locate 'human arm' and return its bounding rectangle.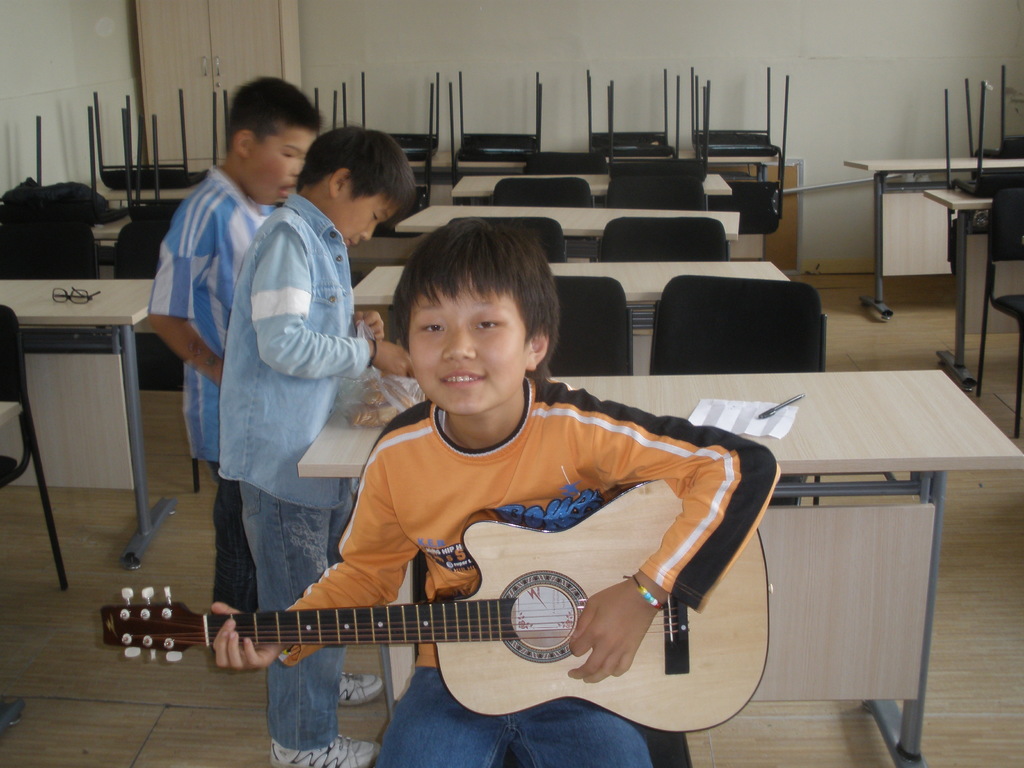
(x1=253, y1=213, x2=410, y2=373).
